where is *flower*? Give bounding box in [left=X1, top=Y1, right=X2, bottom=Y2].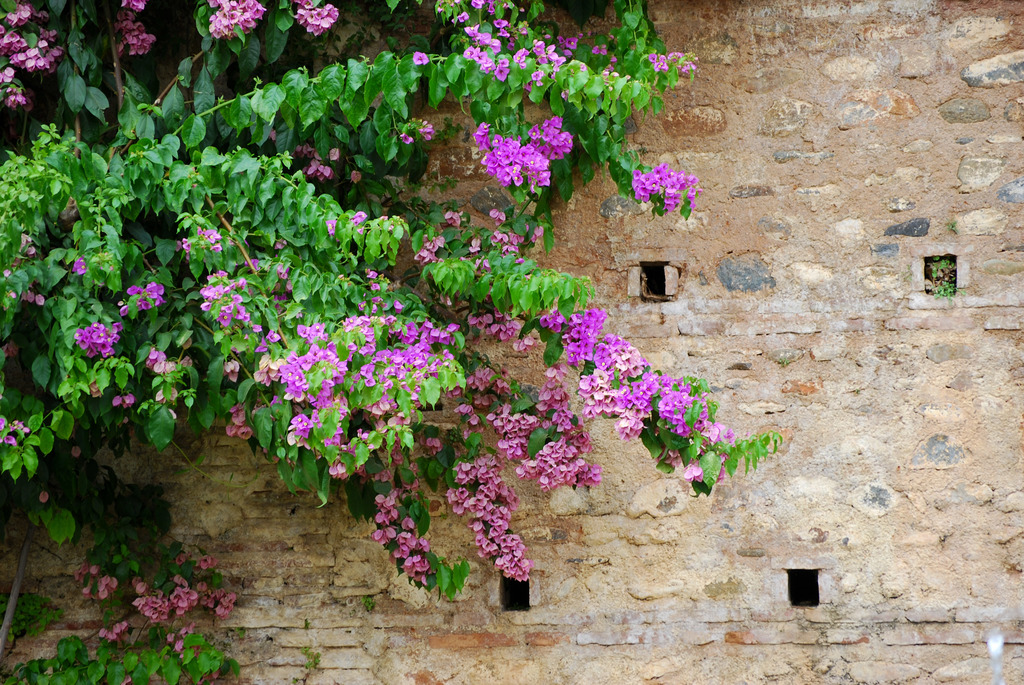
[left=298, top=6, right=339, bottom=33].
